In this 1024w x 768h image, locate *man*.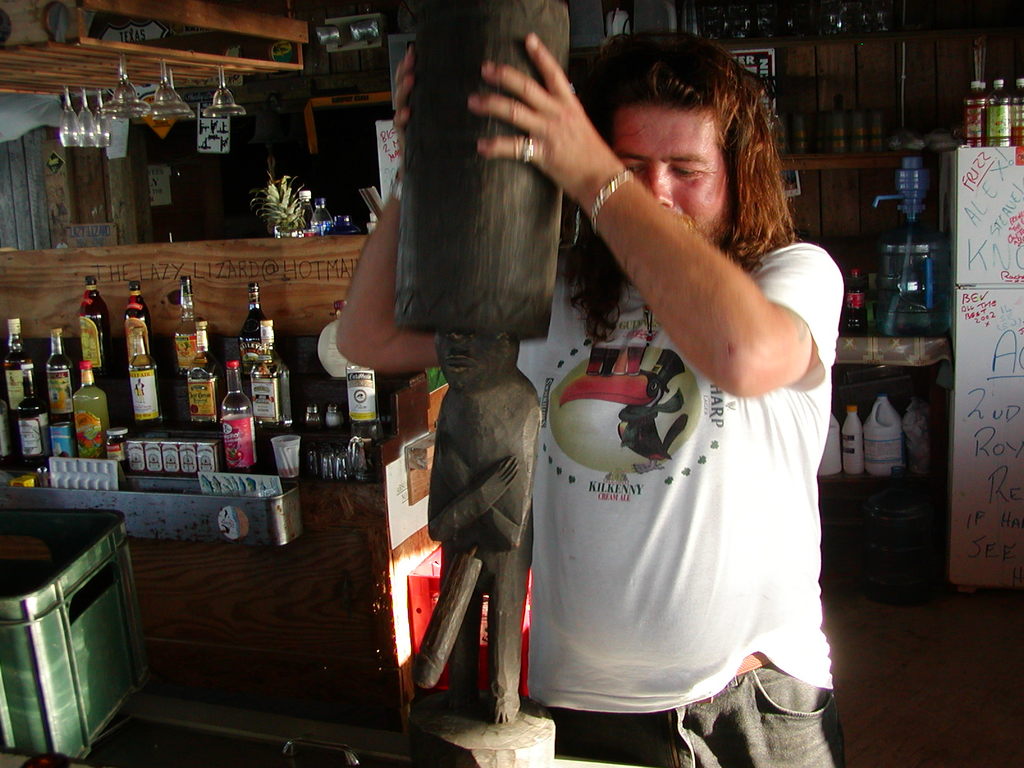
Bounding box: 362, 27, 863, 739.
